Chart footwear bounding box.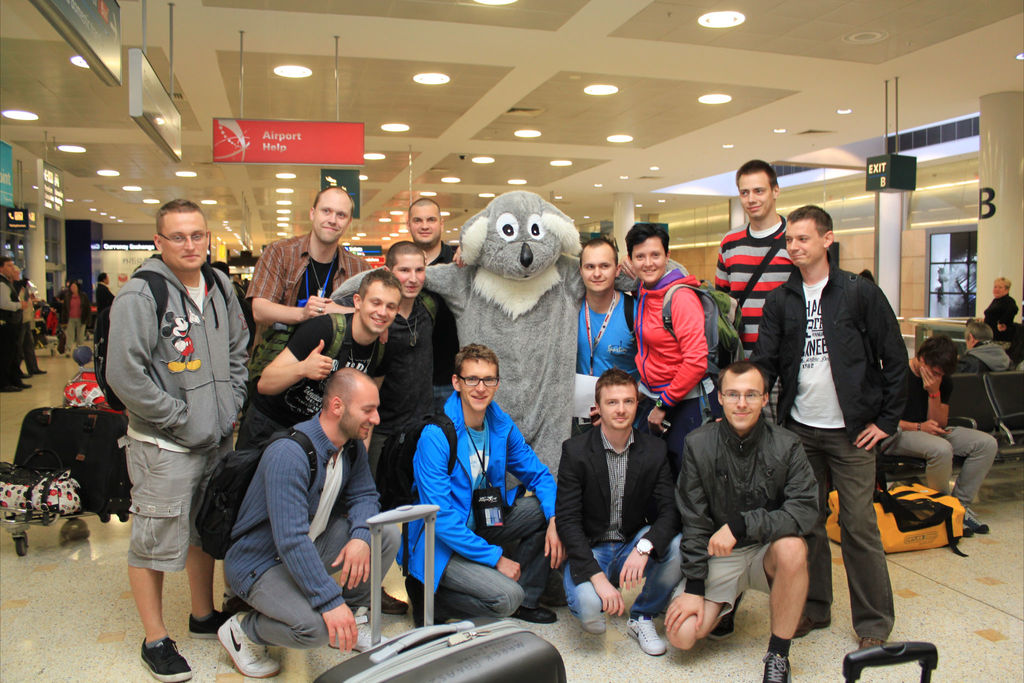
Charted: pyautogui.locateOnScreen(857, 638, 883, 648).
